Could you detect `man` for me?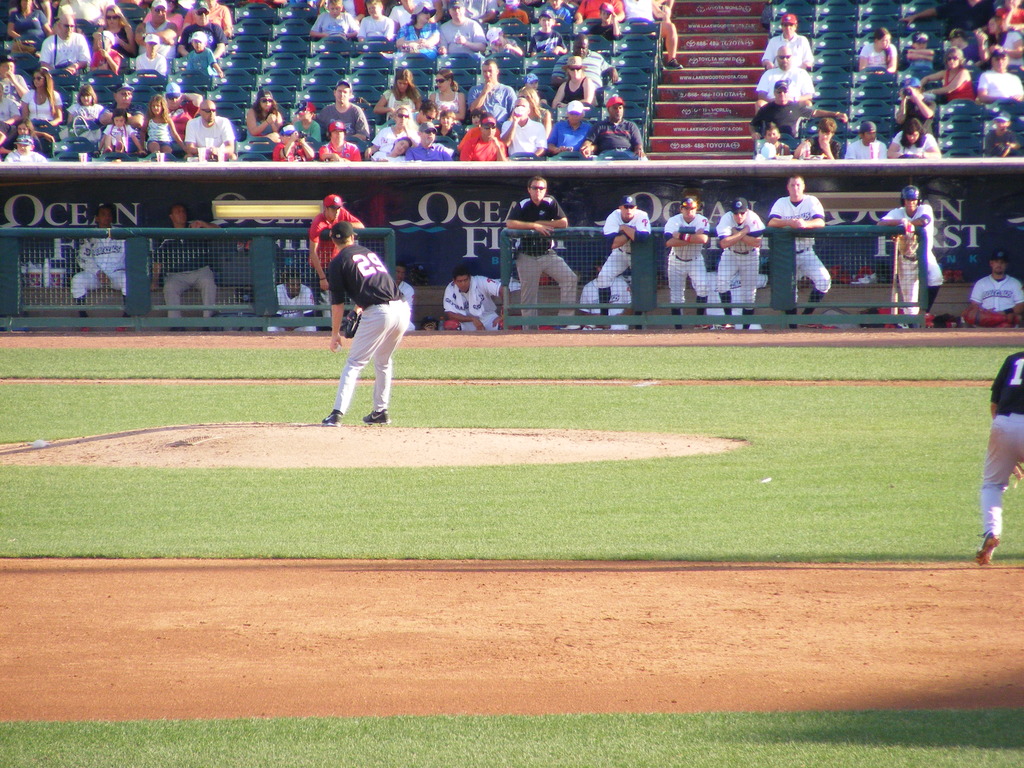
Detection result: (left=876, top=188, right=944, bottom=325).
